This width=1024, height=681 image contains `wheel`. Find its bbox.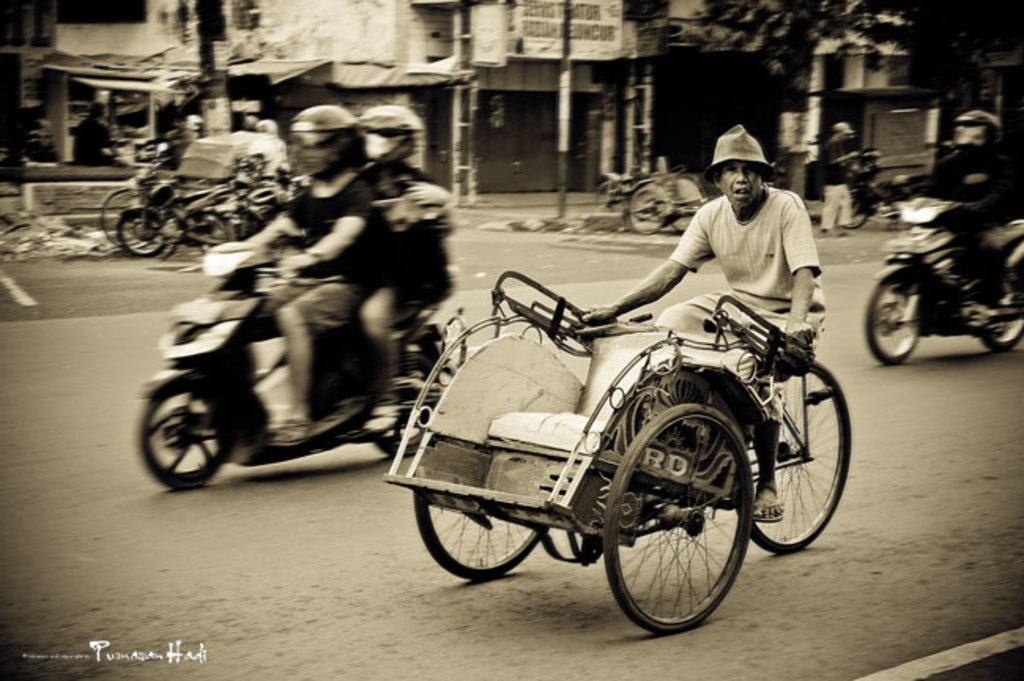
(370,352,440,456).
